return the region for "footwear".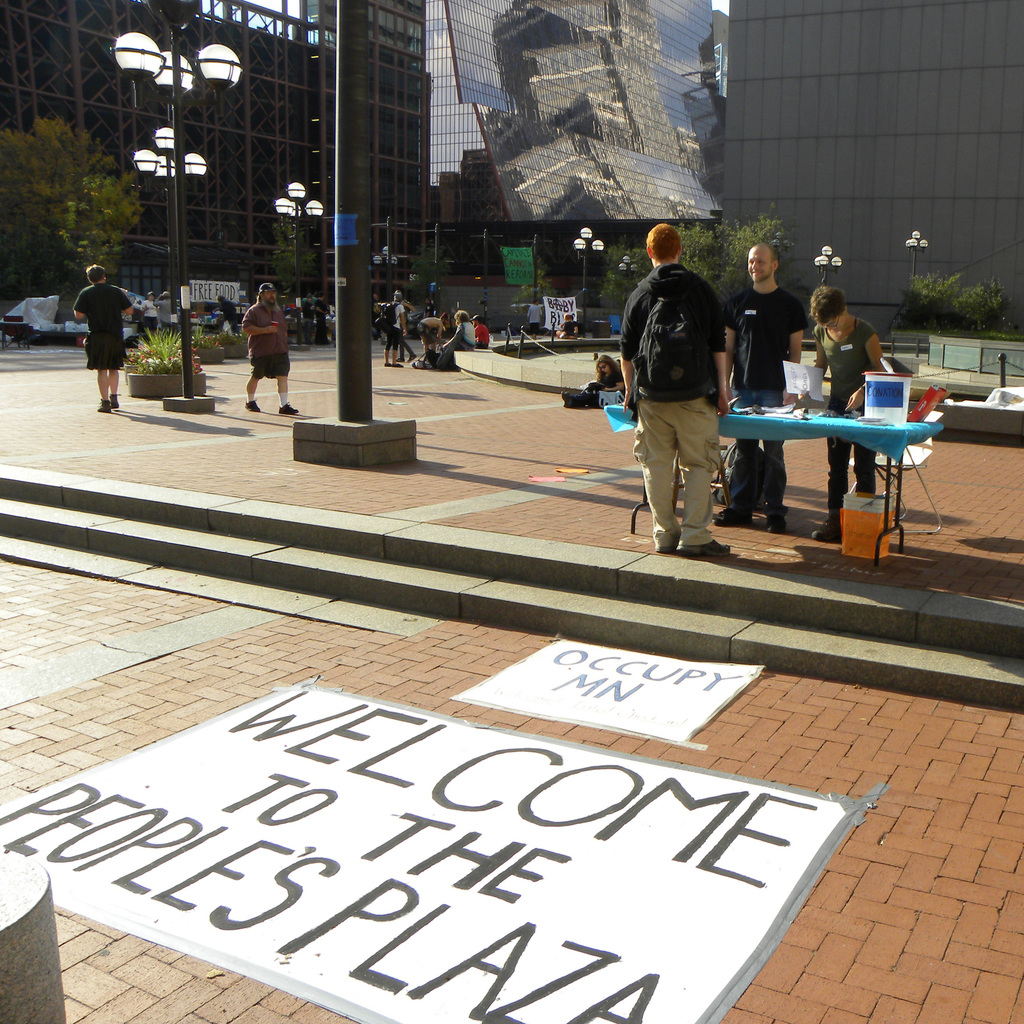
(left=676, top=540, right=738, bottom=558).
